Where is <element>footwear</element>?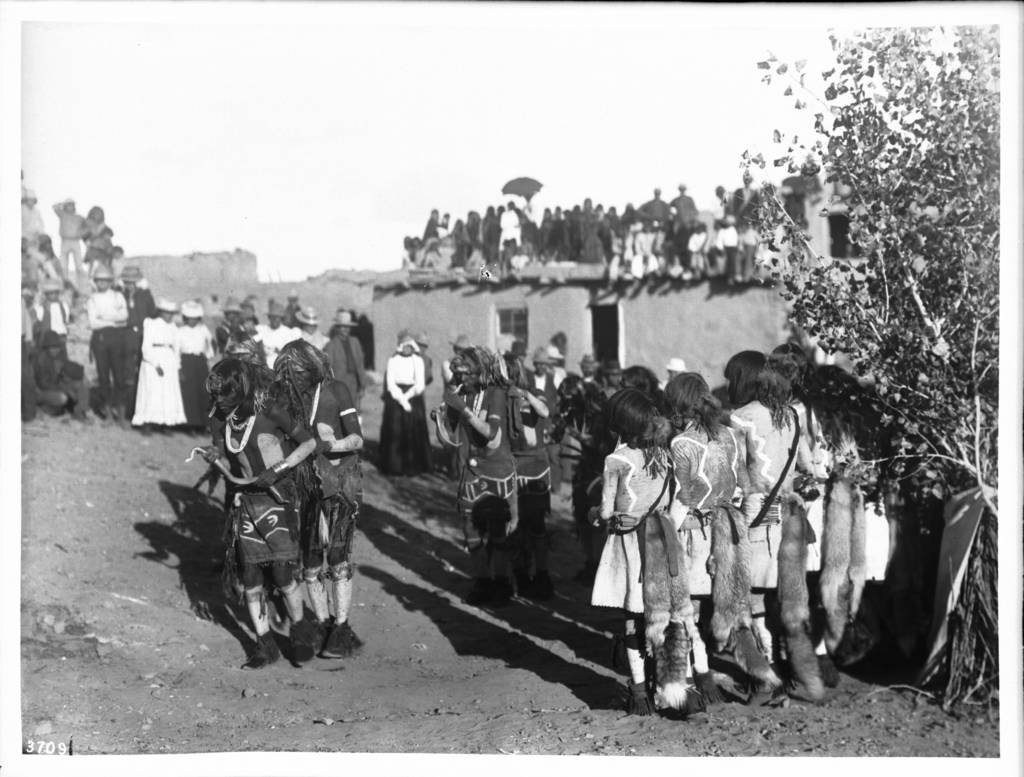
[285, 627, 317, 666].
